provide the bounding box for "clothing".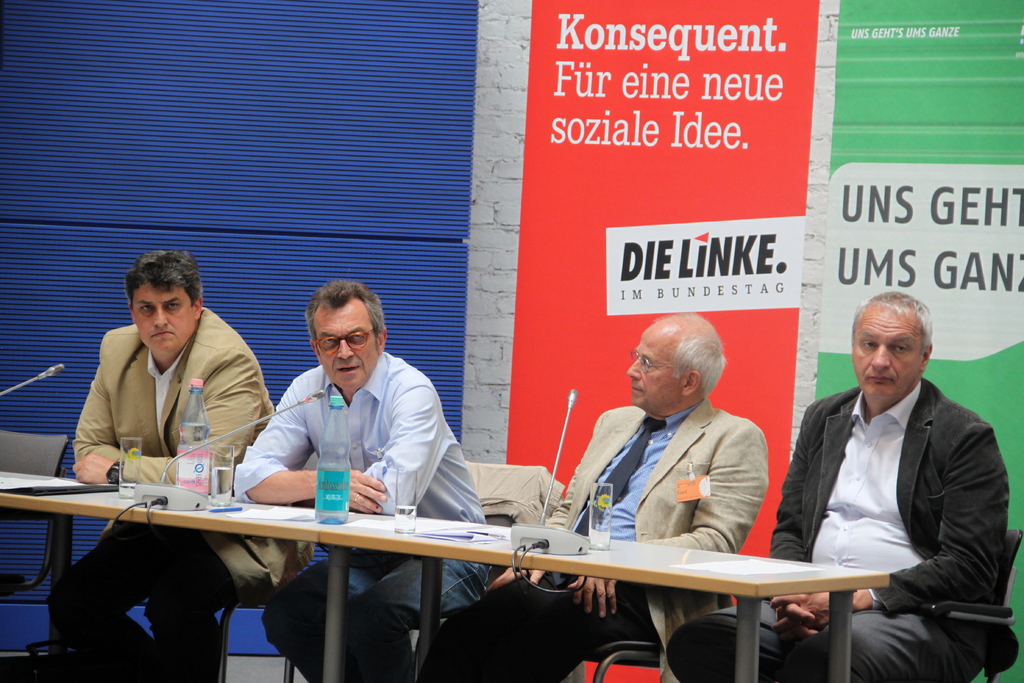
<box>424,404,767,682</box>.
